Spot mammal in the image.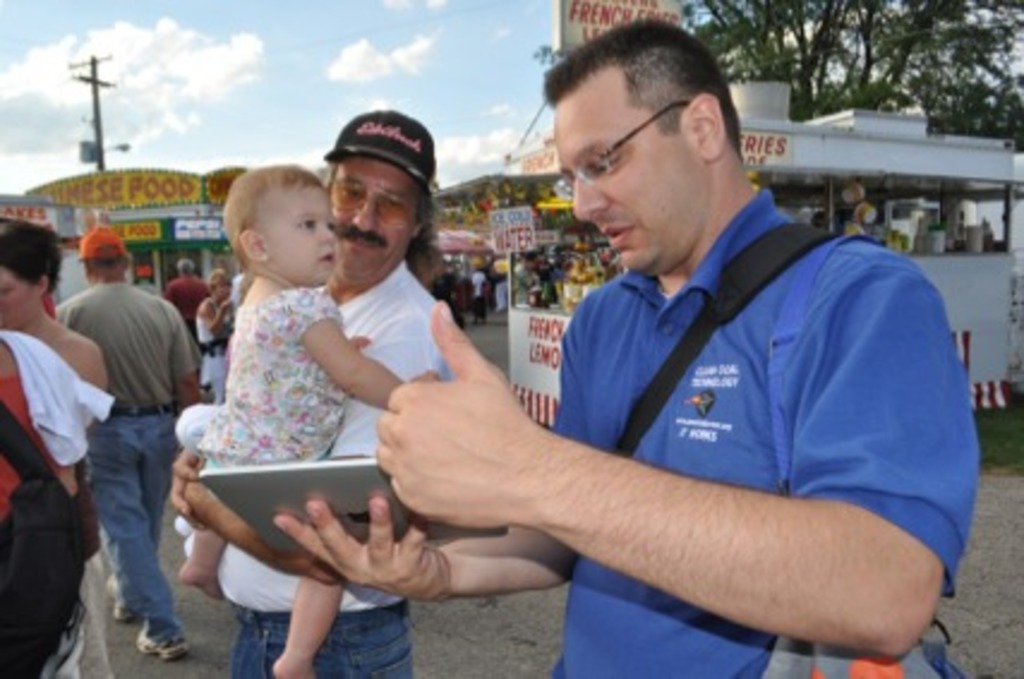
mammal found at (163,264,201,369).
